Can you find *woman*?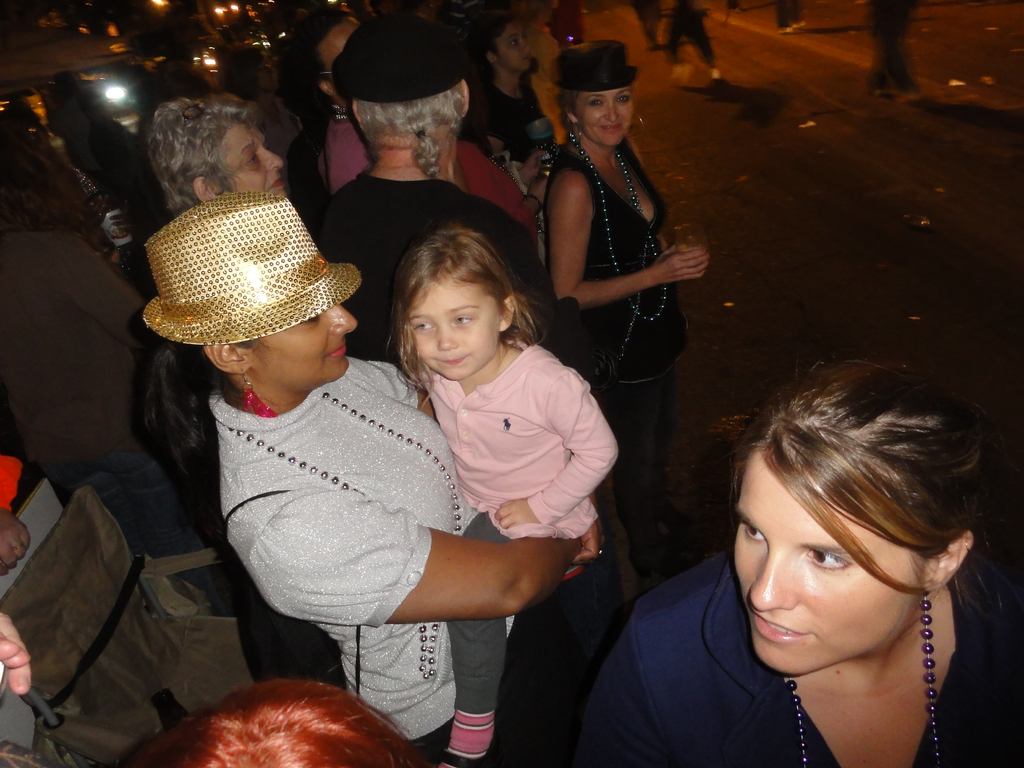
Yes, bounding box: box=[307, 8, 599, 368].
